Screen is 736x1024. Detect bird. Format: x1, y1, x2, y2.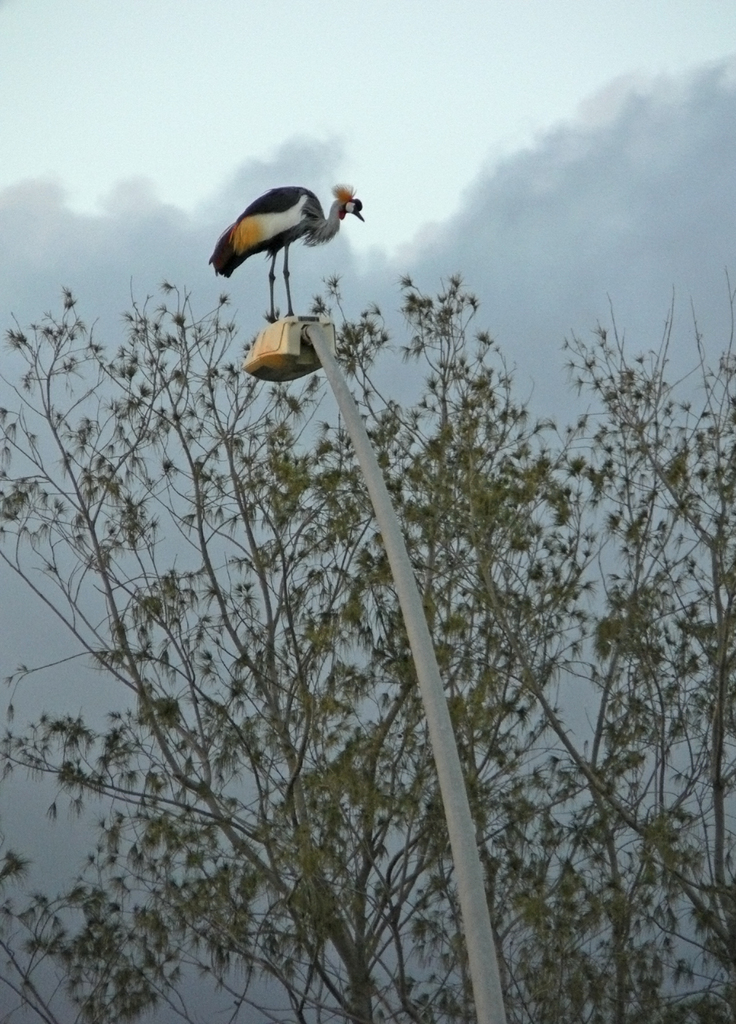
212, 167, 360, 306.
